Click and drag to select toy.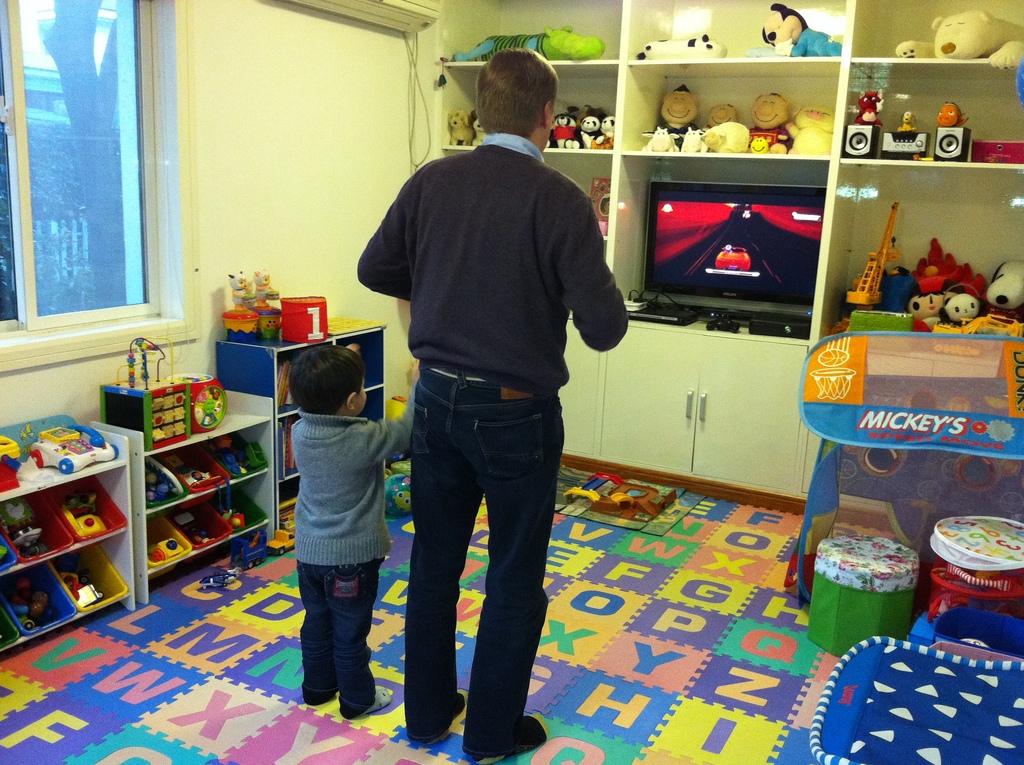
Selection: (left=153, top=451, right=225, bottom=489).
